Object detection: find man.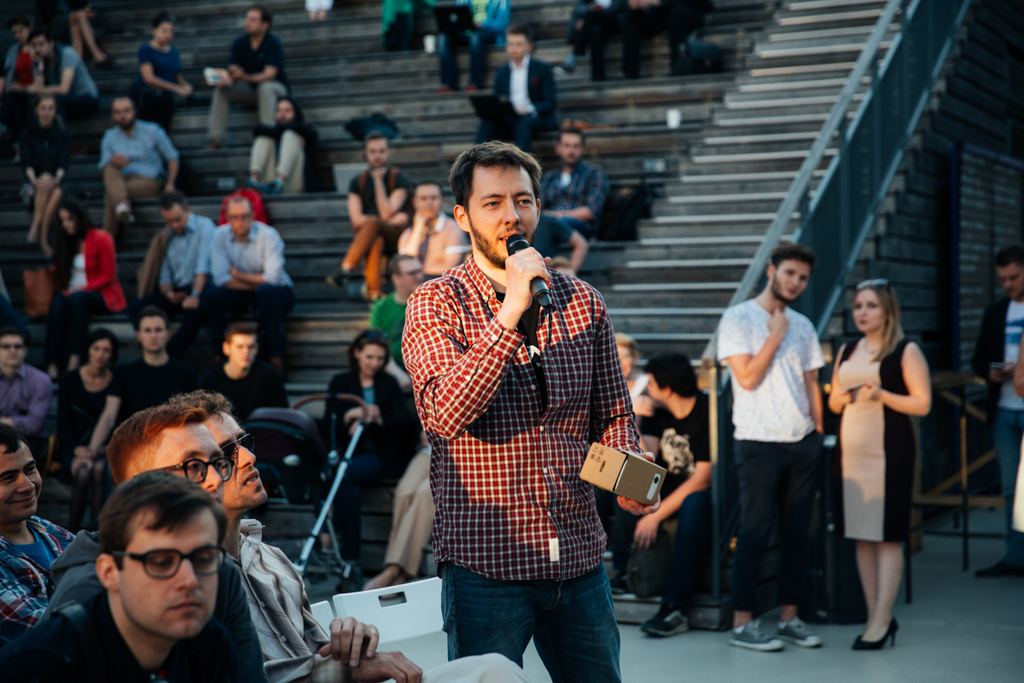
rect(367, 442, 437, 594).
